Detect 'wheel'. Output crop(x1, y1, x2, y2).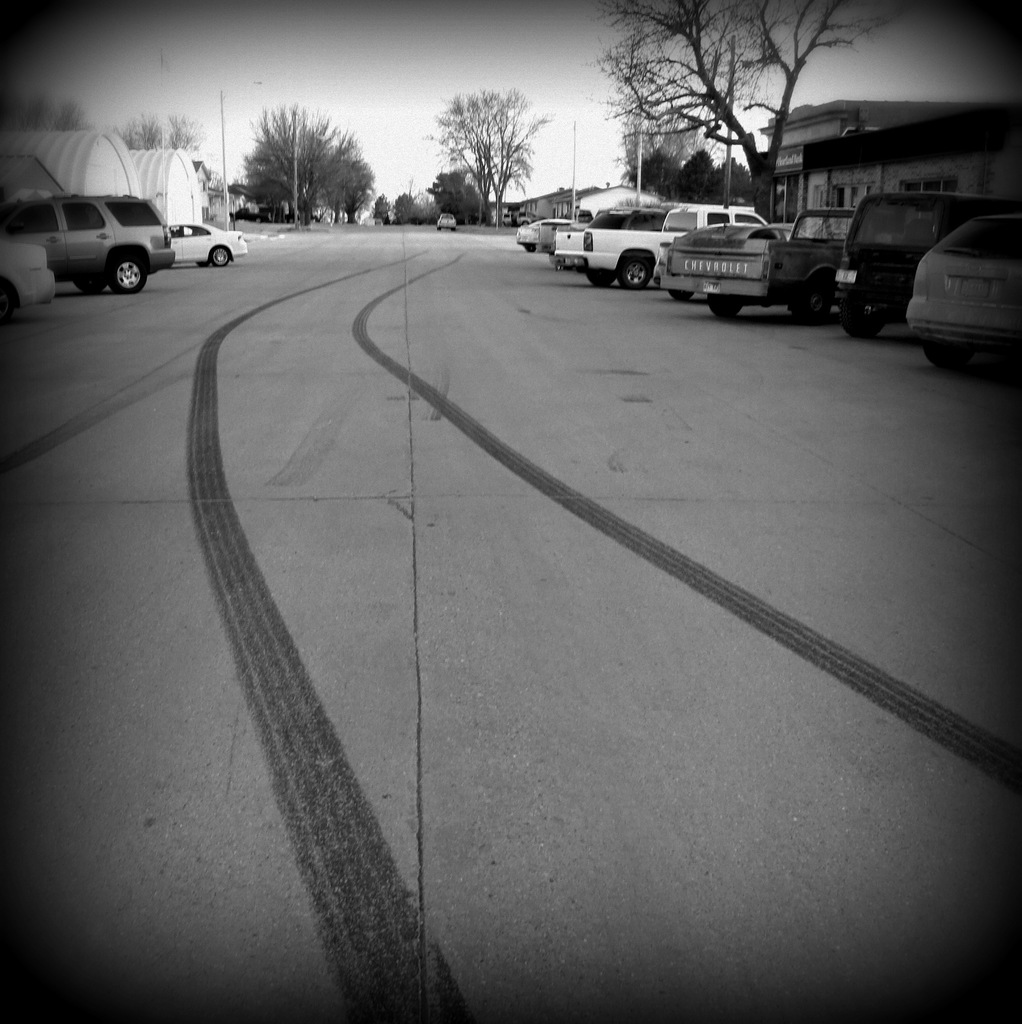
crop(110, 248, 152, 292).
